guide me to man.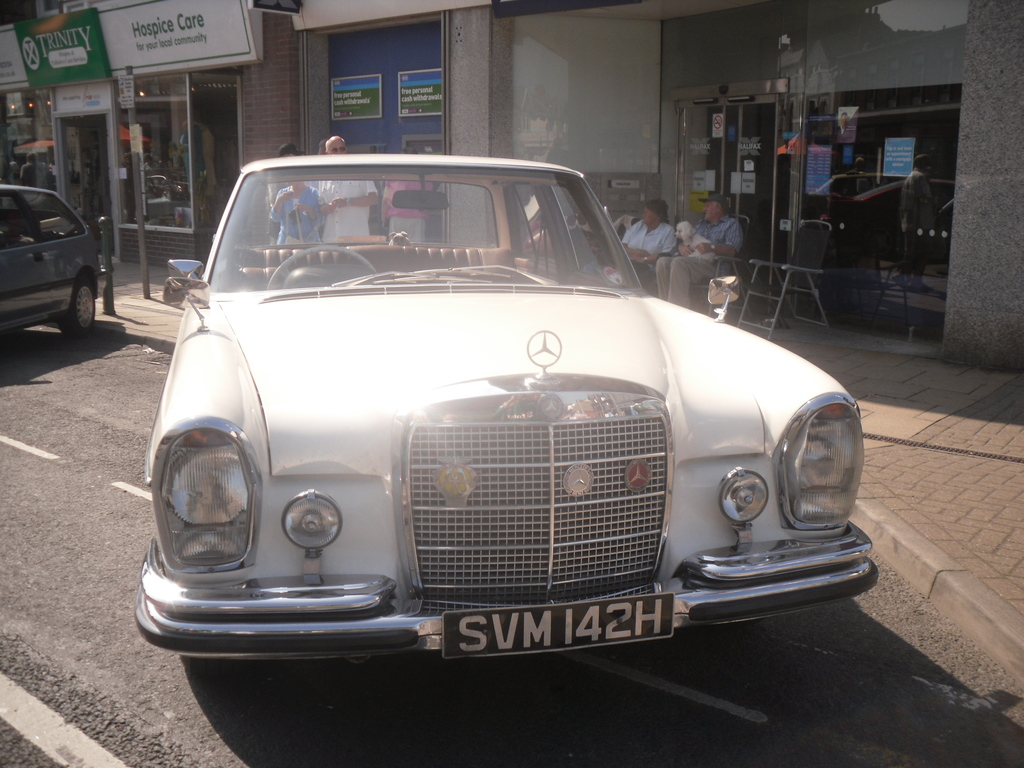
Guidance: l=611, t=195, r=675, b=280.
